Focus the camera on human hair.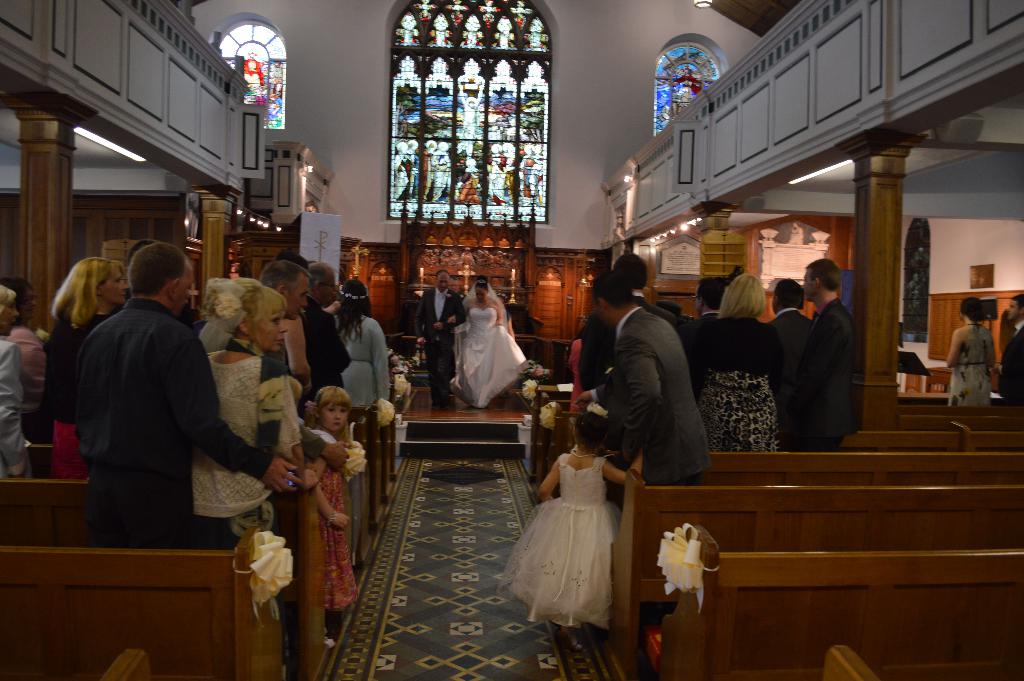
Focus region: (left=207, top=277, right=284, bottom=326).
